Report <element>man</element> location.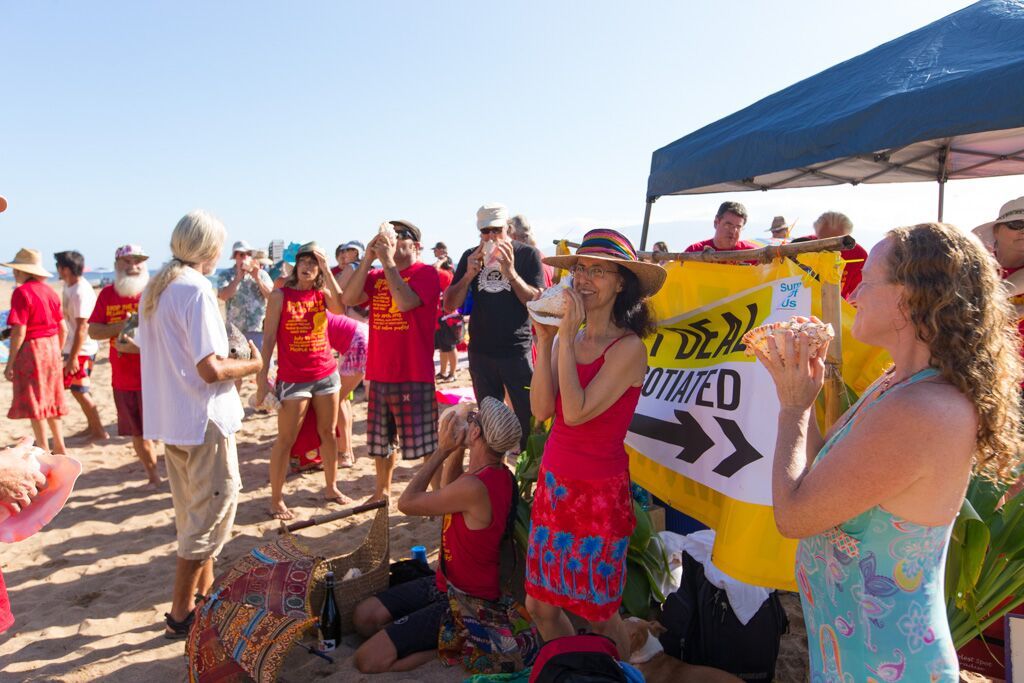
Report: left=428, top=240, right=447, bottom=266.
